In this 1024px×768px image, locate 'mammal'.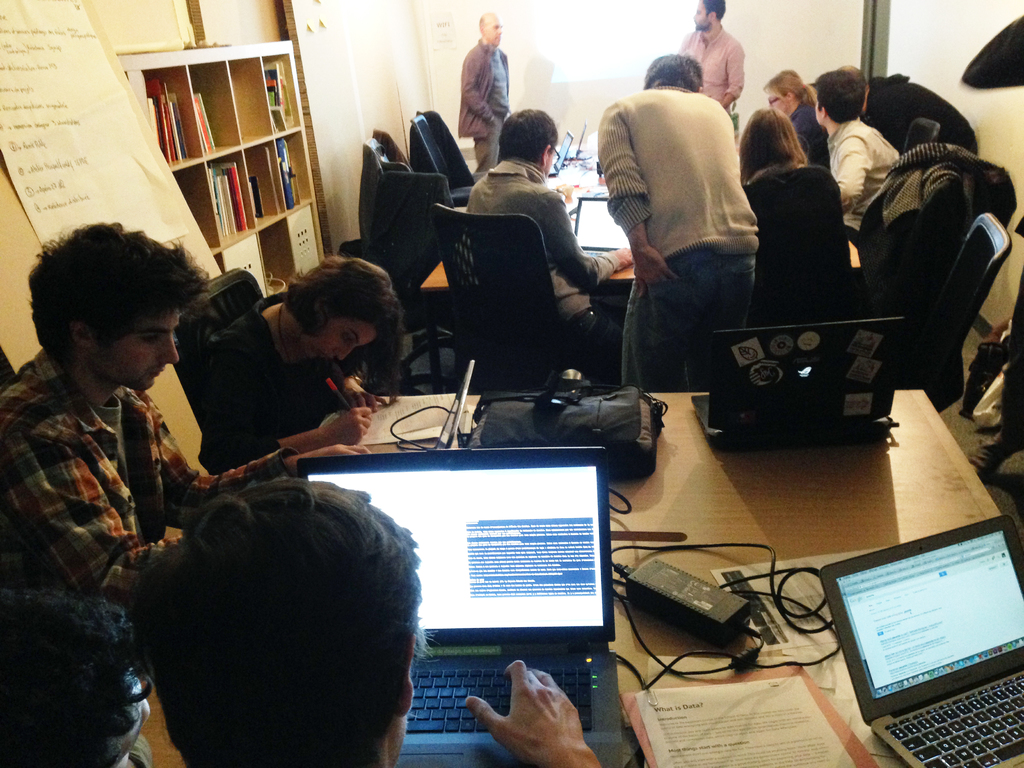
Bounding box: 673:0:745:111.
